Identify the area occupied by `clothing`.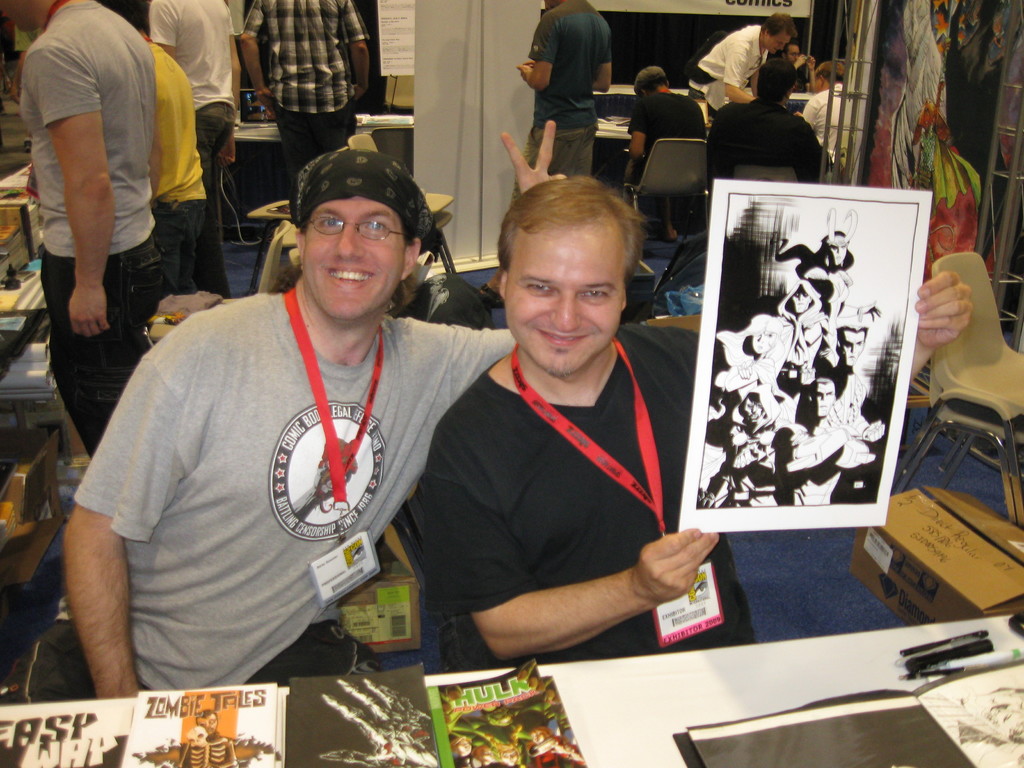
Area: BBox(724, 106, 826, 183).
